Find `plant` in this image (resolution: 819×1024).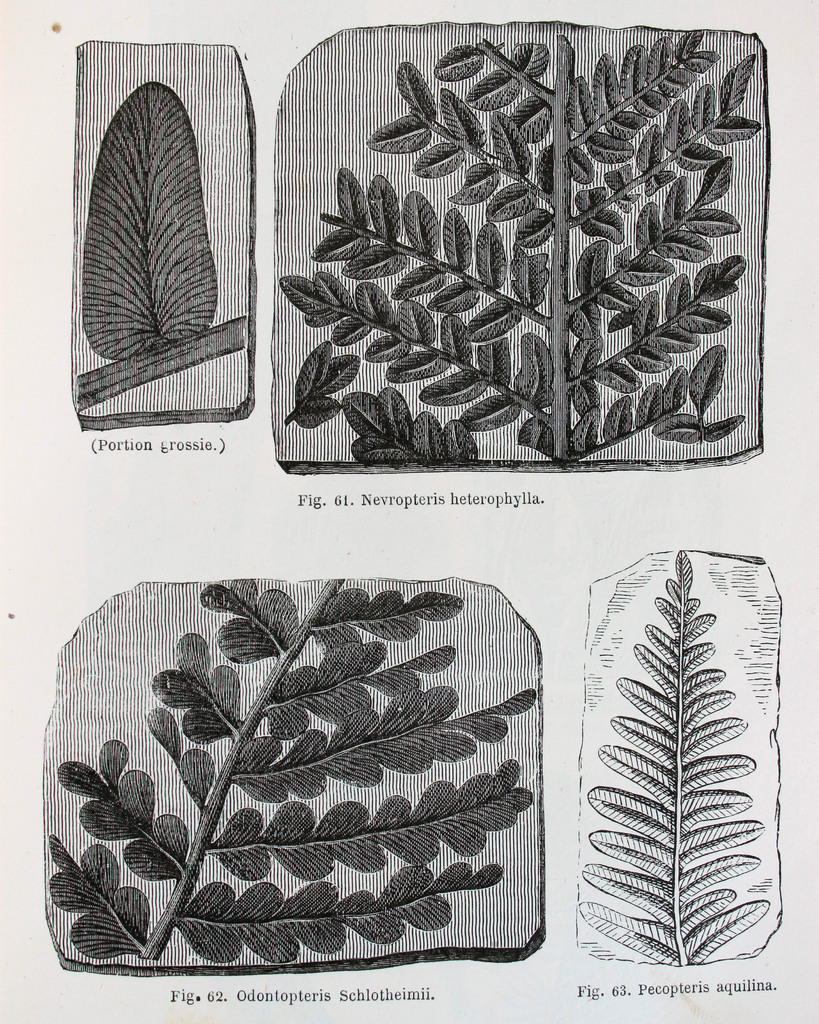
locate(65, 76, 254, 407).
